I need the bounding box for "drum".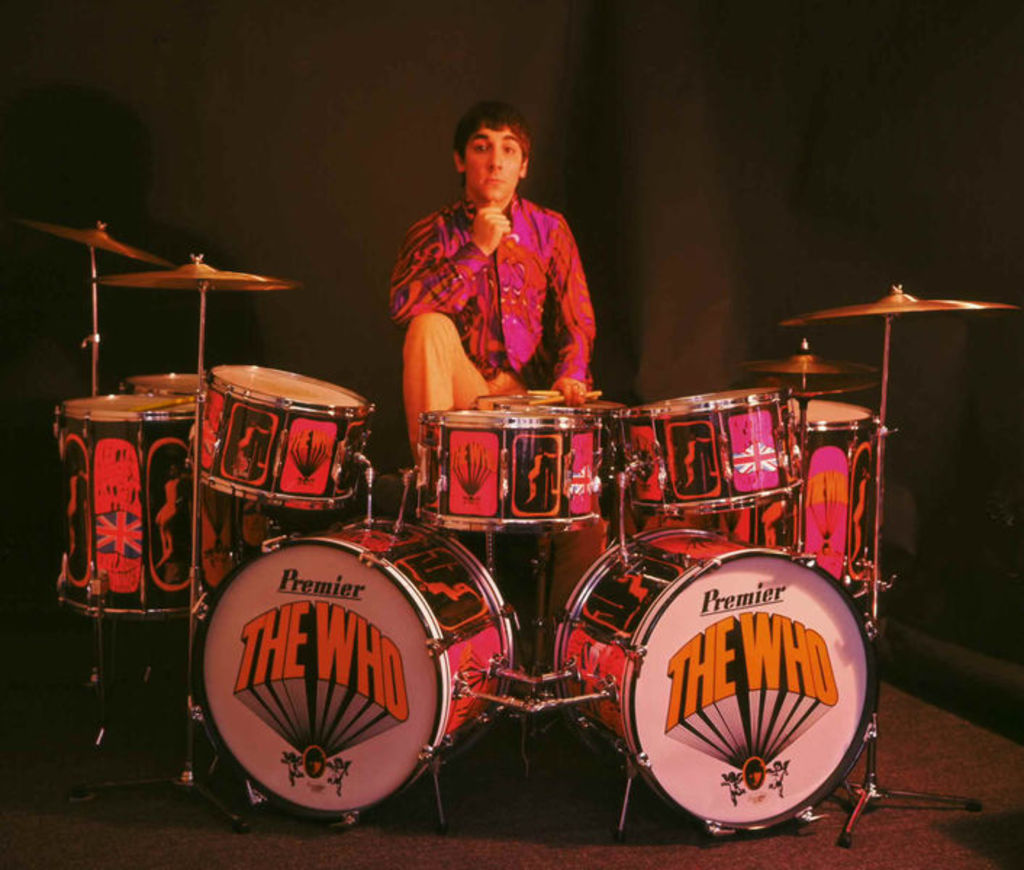
Here it is: BBox(183, 364, 373, 513).
